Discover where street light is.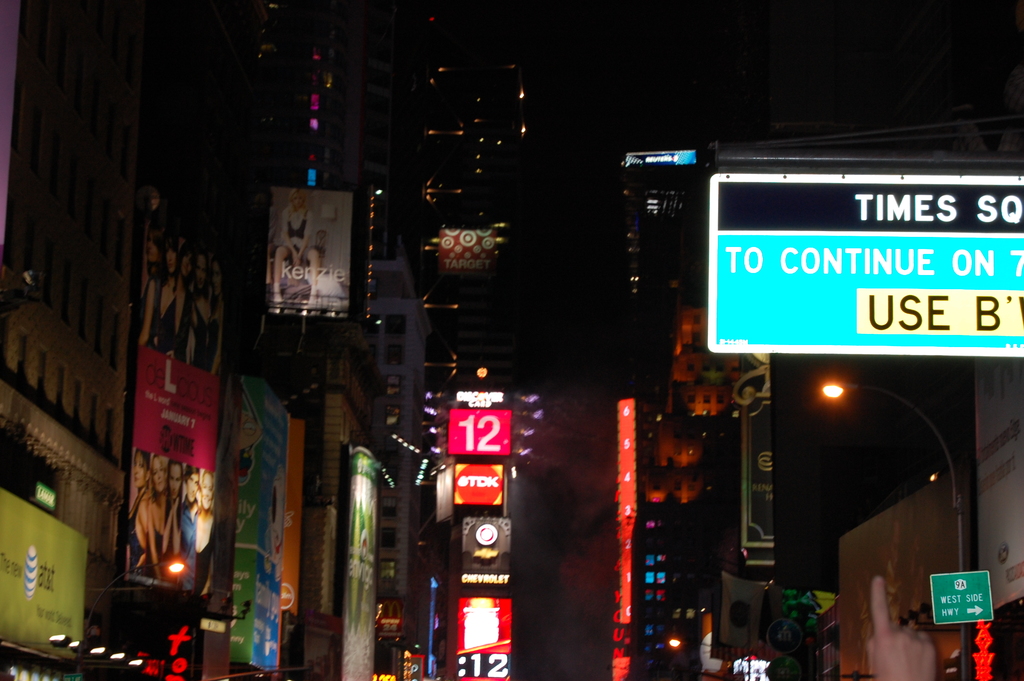
Discovered at BBox(81, 555, 189, 680).
